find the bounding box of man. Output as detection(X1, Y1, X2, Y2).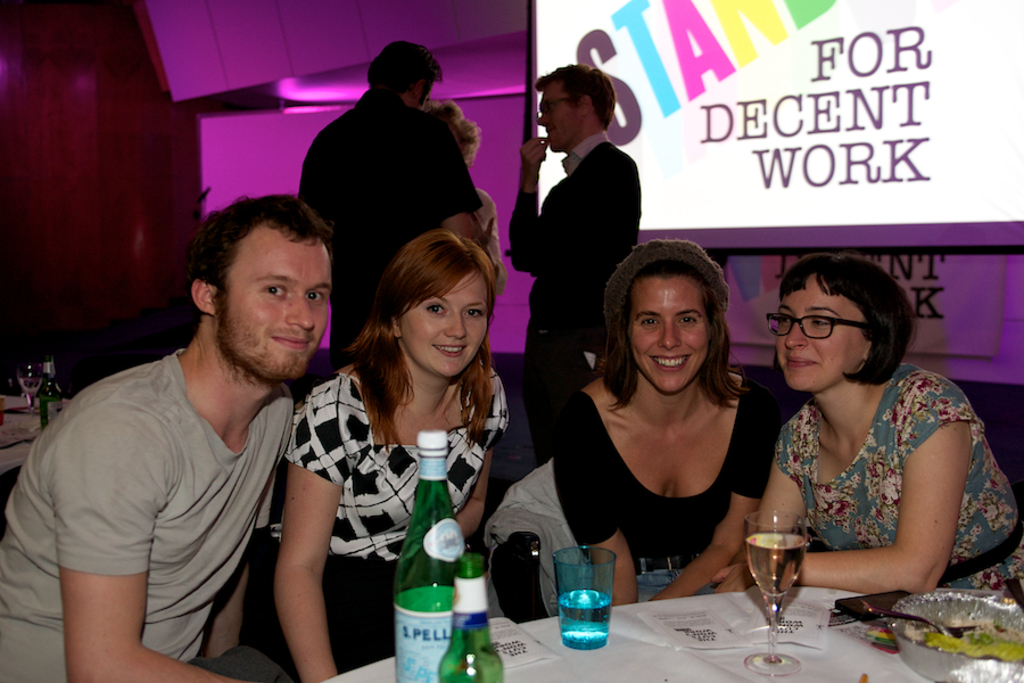
detection(278, 47, 481, 380).
